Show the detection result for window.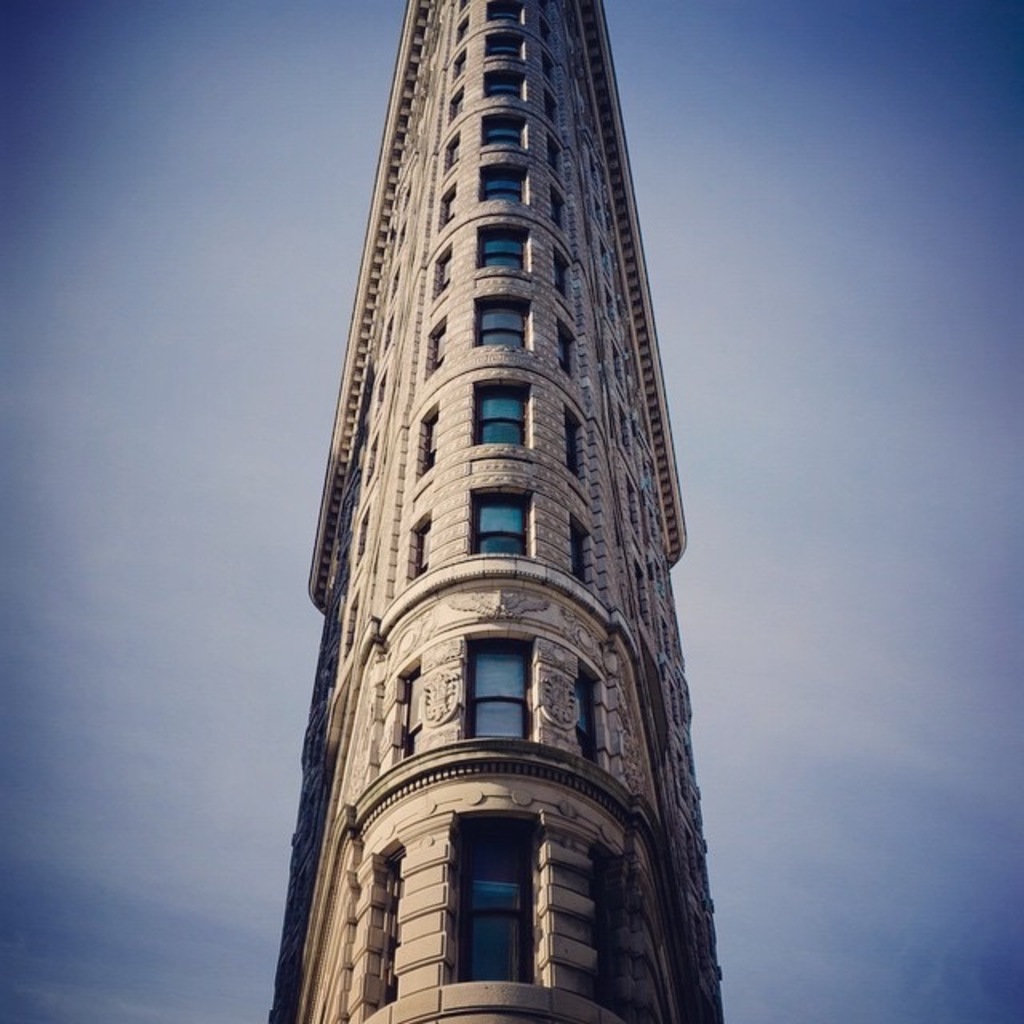
(485, 32, 522, 61).
